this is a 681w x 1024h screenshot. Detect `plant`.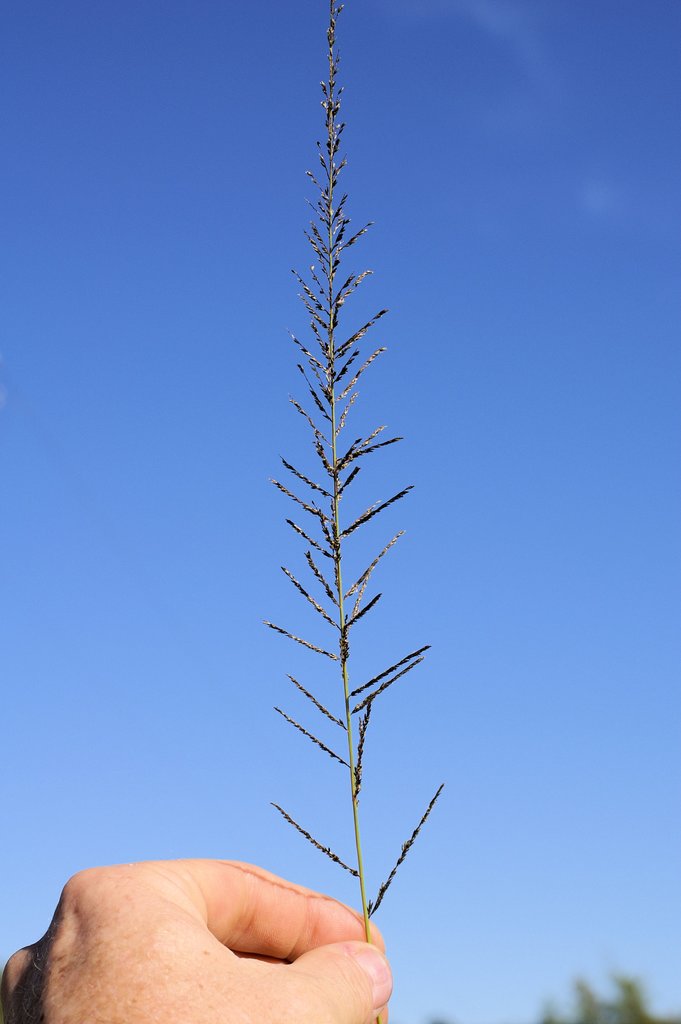
522,961,680,1023.
